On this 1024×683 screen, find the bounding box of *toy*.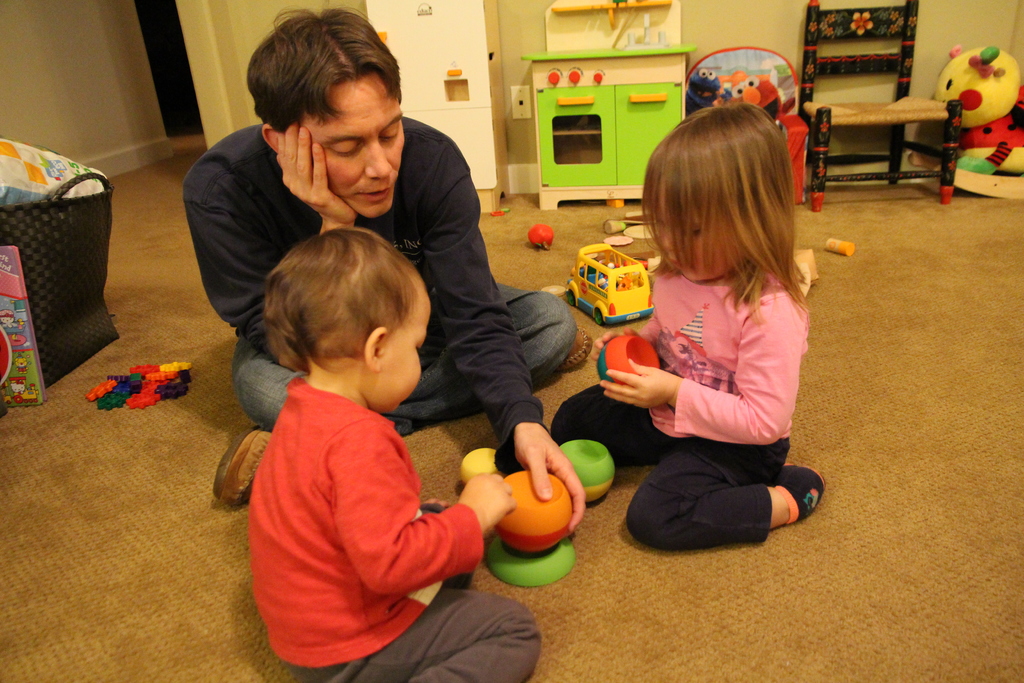
Bounding box: l=728, t=74, r=786, b=124.
